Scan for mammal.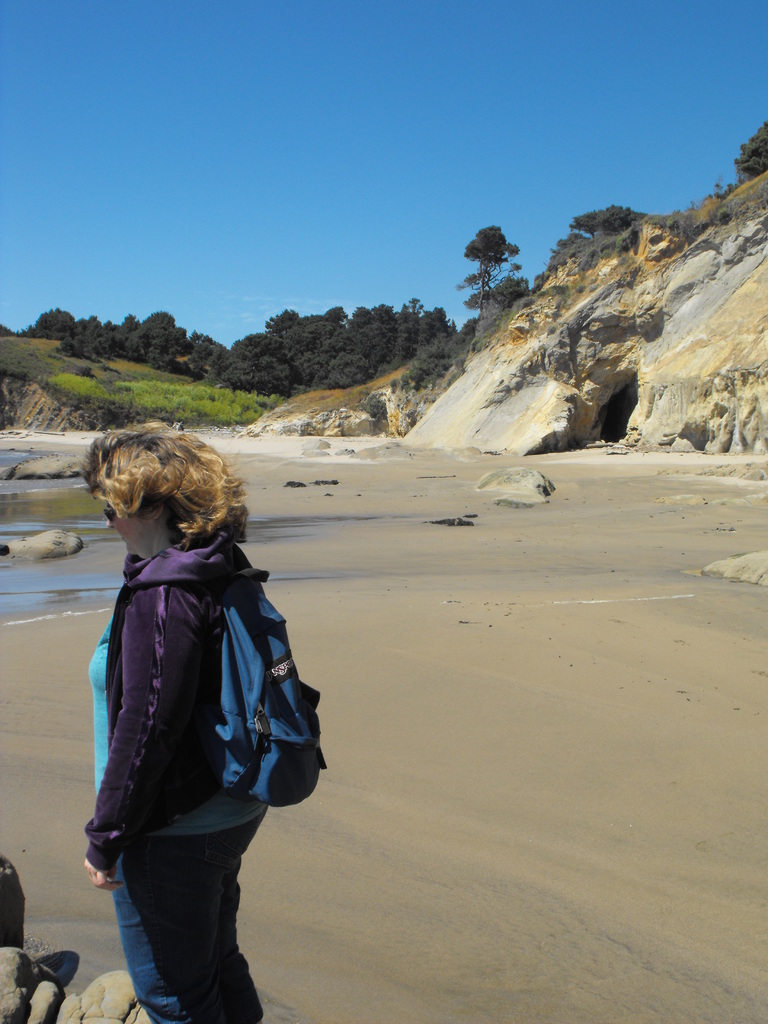
Scan result: bbox(66, 452, 326, 992).
